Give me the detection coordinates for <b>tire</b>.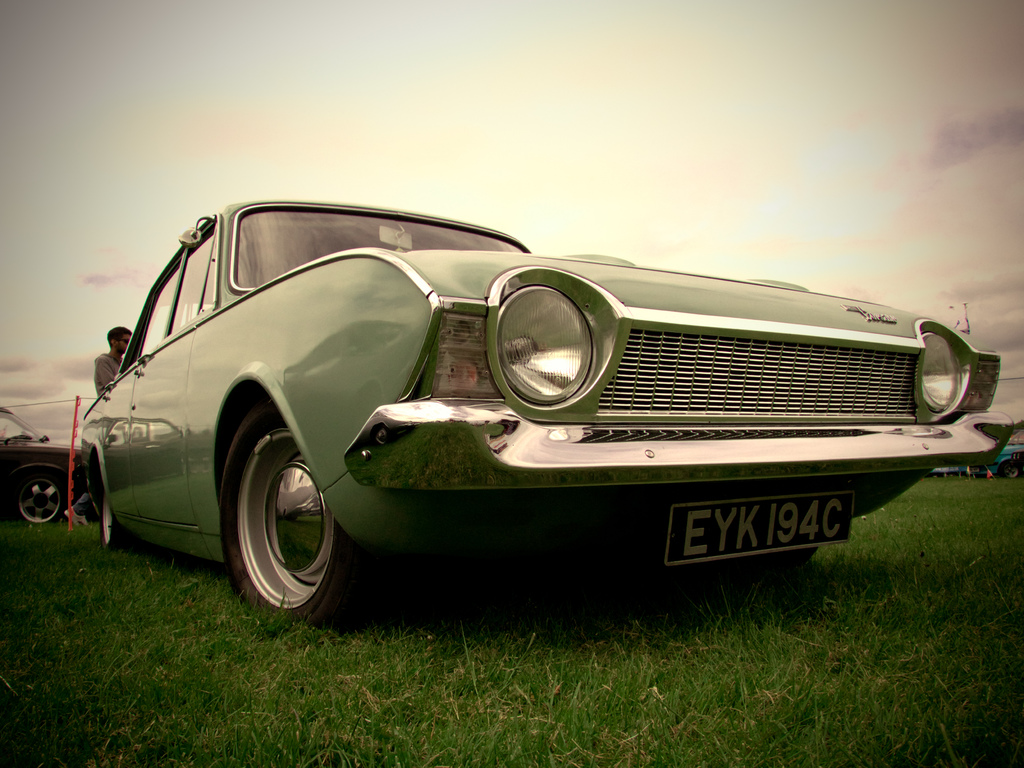
left=1007, top=467, right=1020, bottom=479.
